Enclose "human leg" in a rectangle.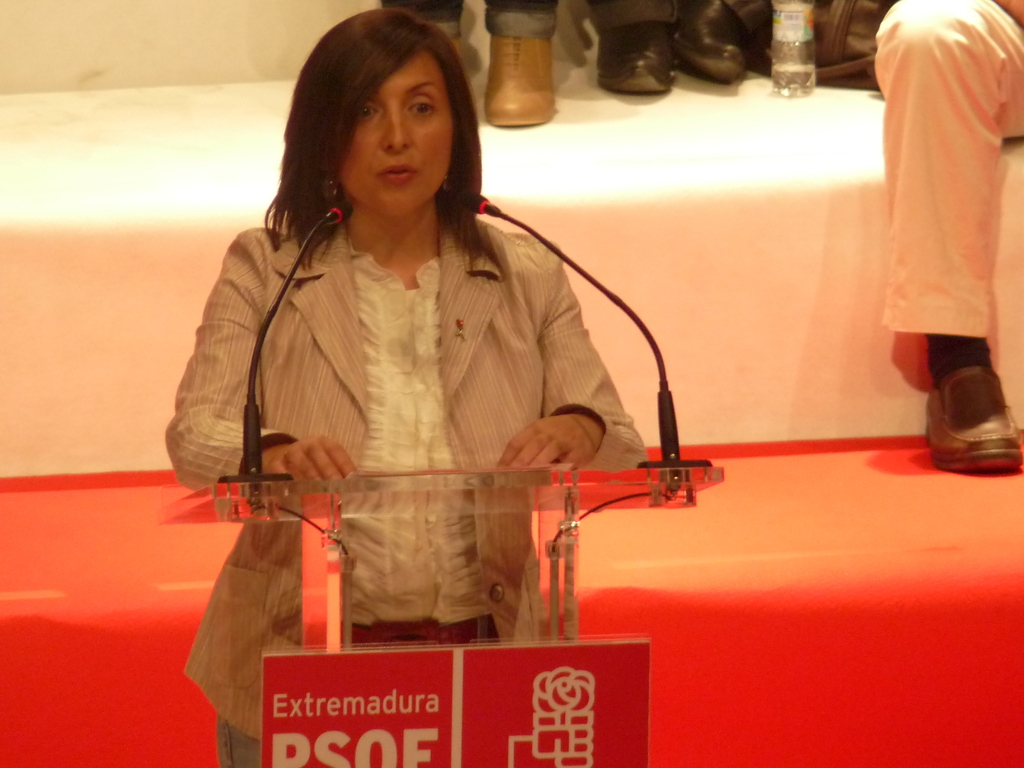
detection(674, 0, 752, 77).
